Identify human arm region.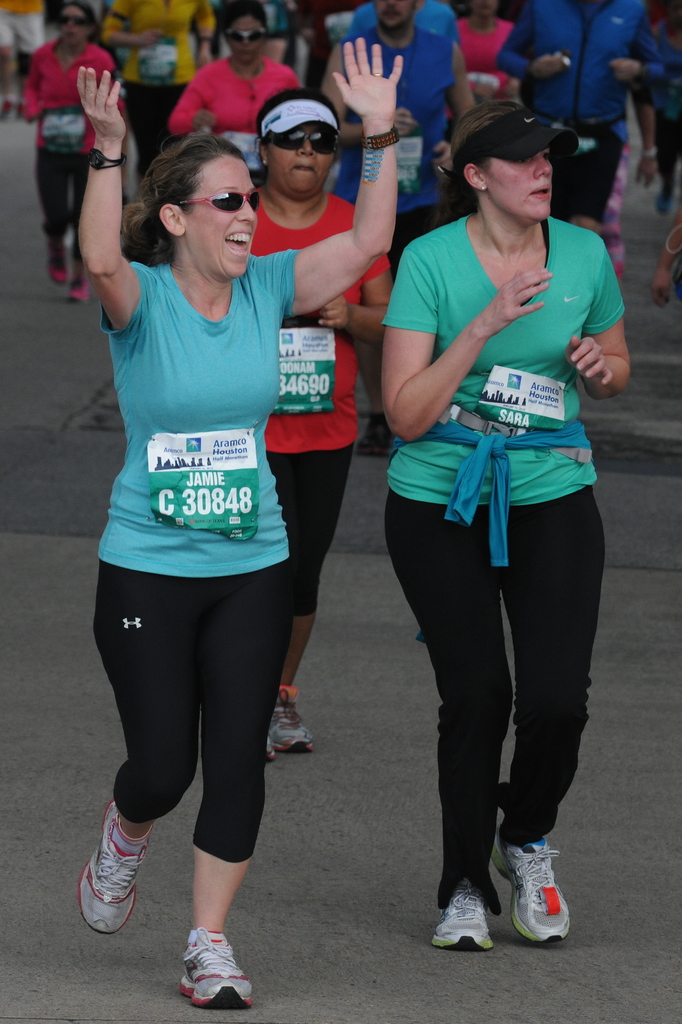
Region: 386, 237, 560, 447.
